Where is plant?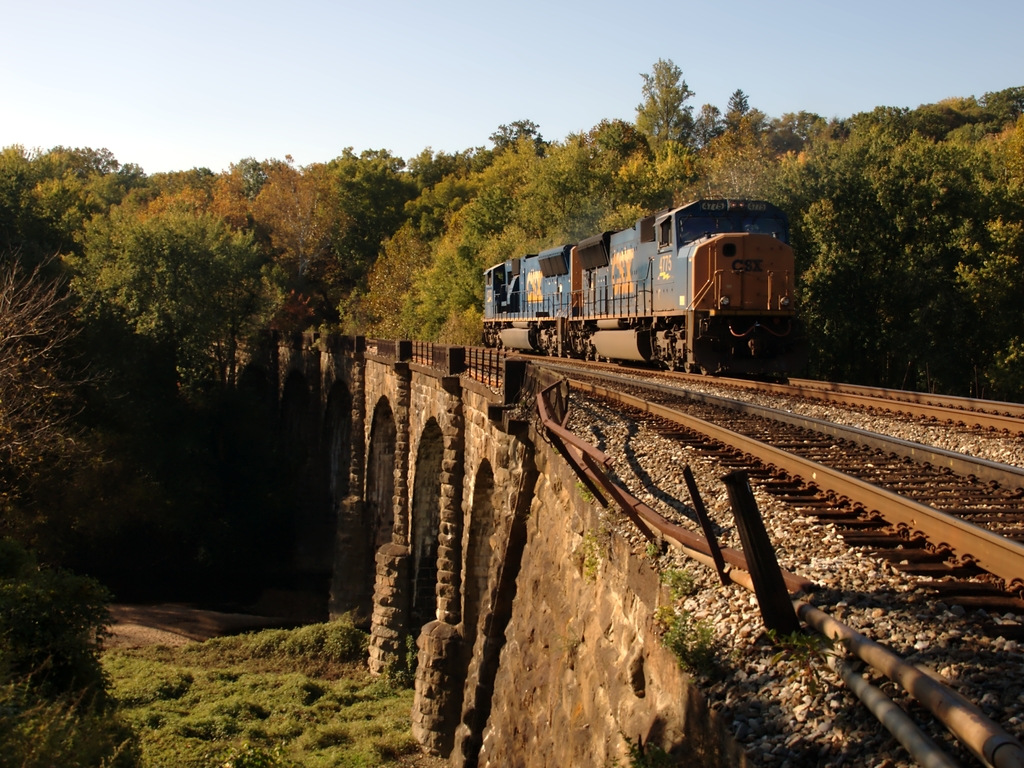
642,536,667,557.
